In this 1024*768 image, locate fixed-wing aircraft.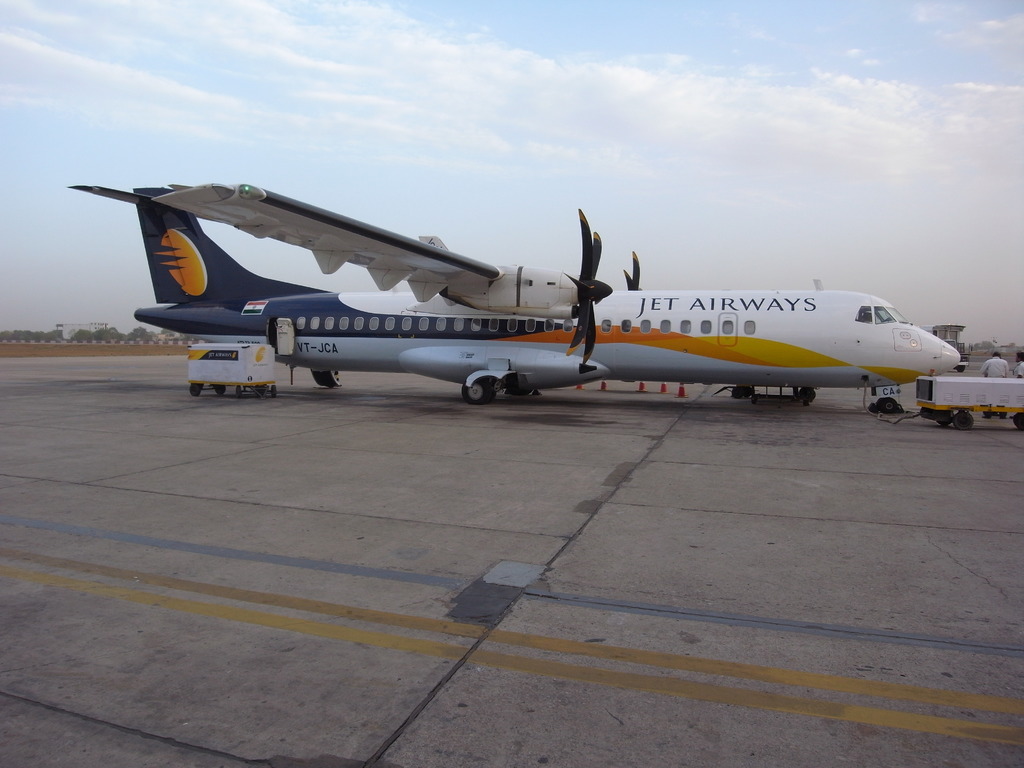
Bounding box: x1=65, y1=173, x2=964, y2=410.
